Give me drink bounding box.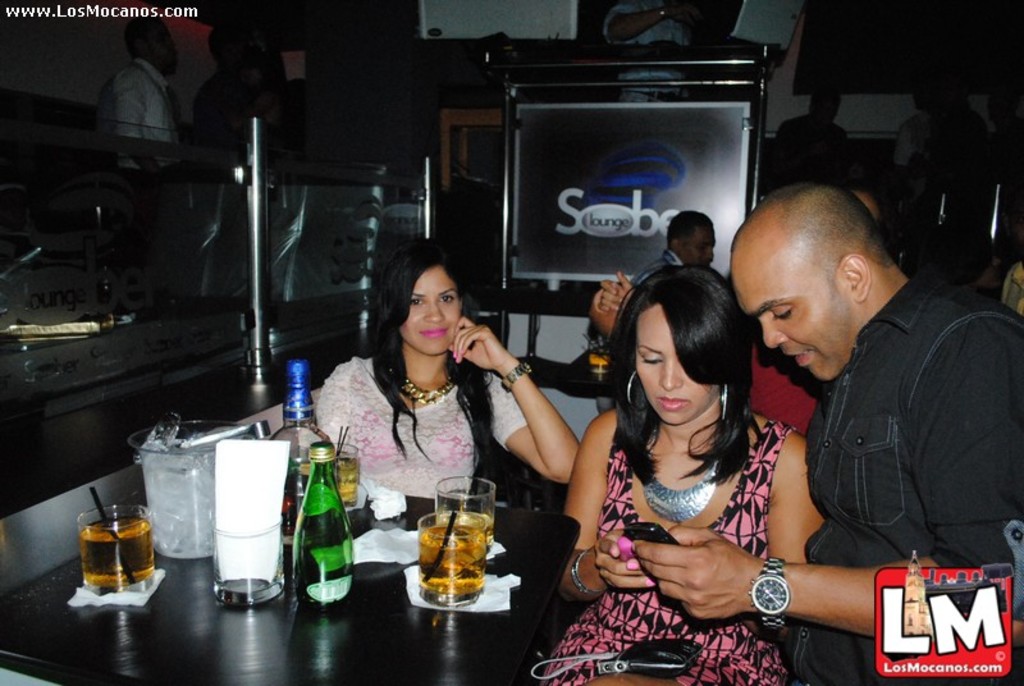
[x1=73, y1=514, x2=147, y2=603].
